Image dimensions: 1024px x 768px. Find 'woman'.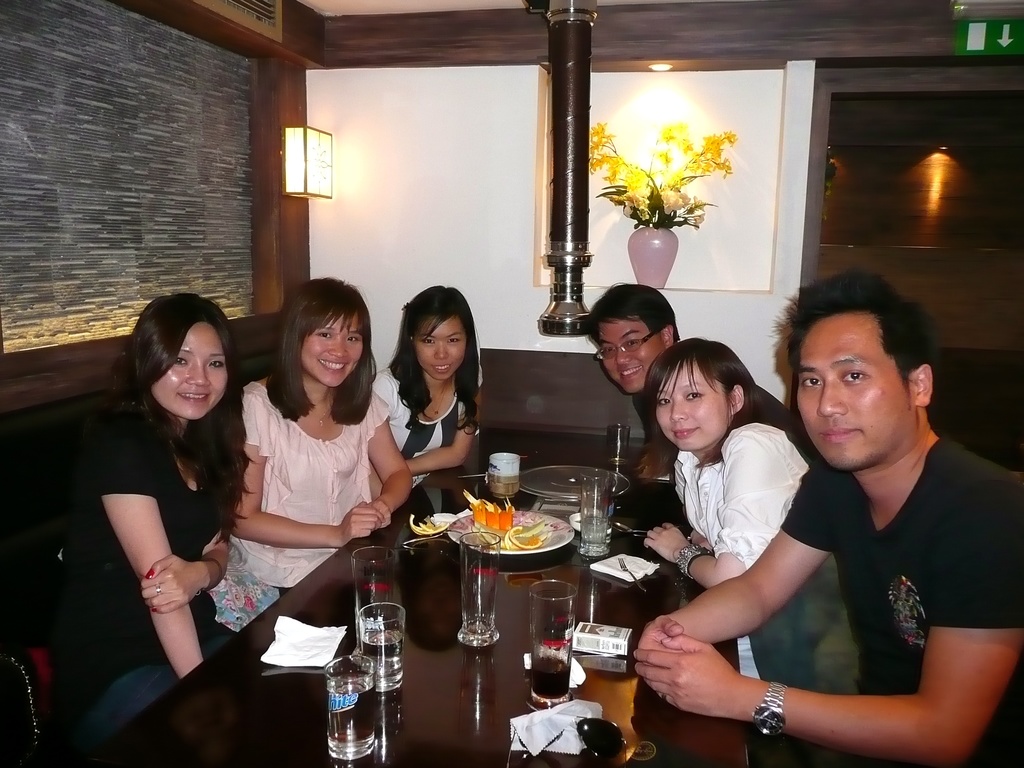
[left=364, top=280, right=486, bottom=513].
